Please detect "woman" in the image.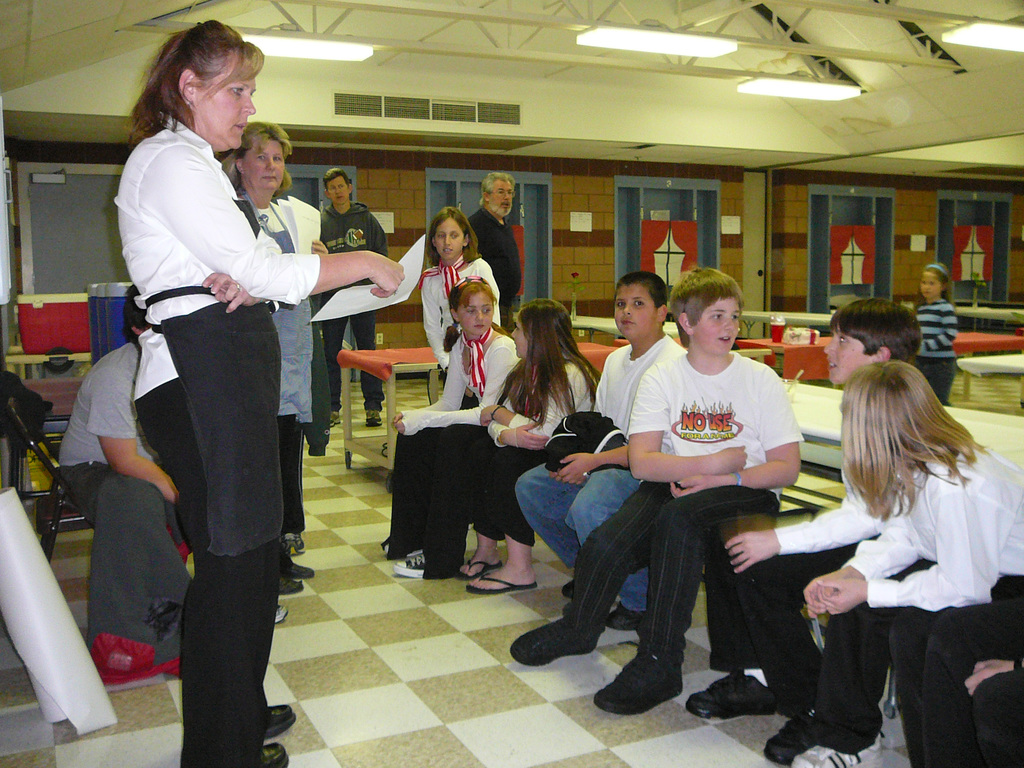
217,117,310,572.
